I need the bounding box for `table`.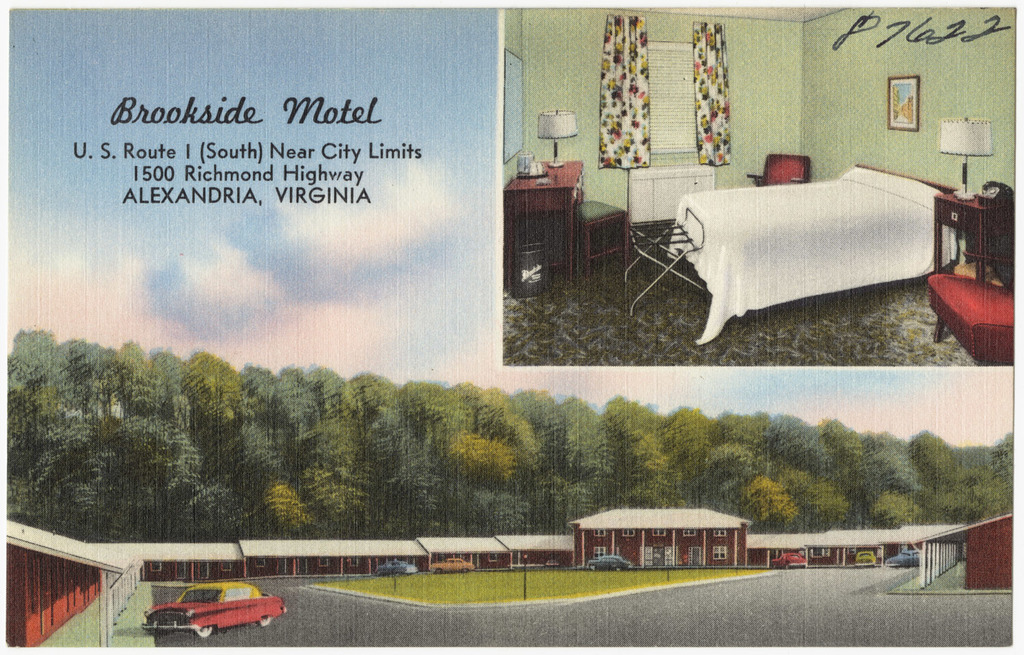
Here it is: <region>495, 139, 606, 300</region>.
